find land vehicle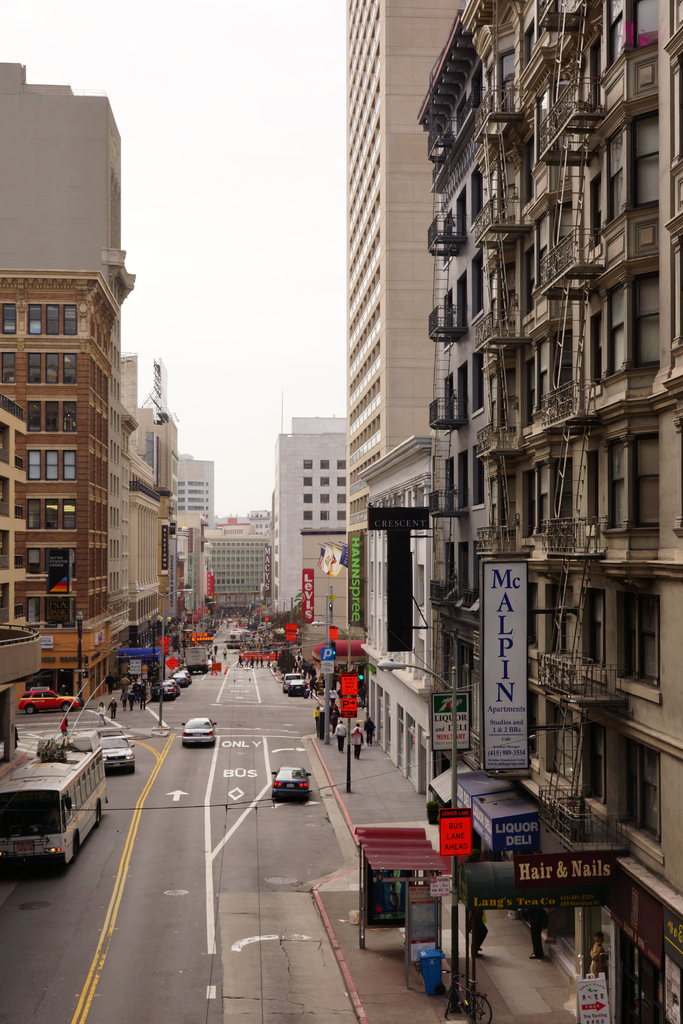
crop(149, 680, 179, 701)
